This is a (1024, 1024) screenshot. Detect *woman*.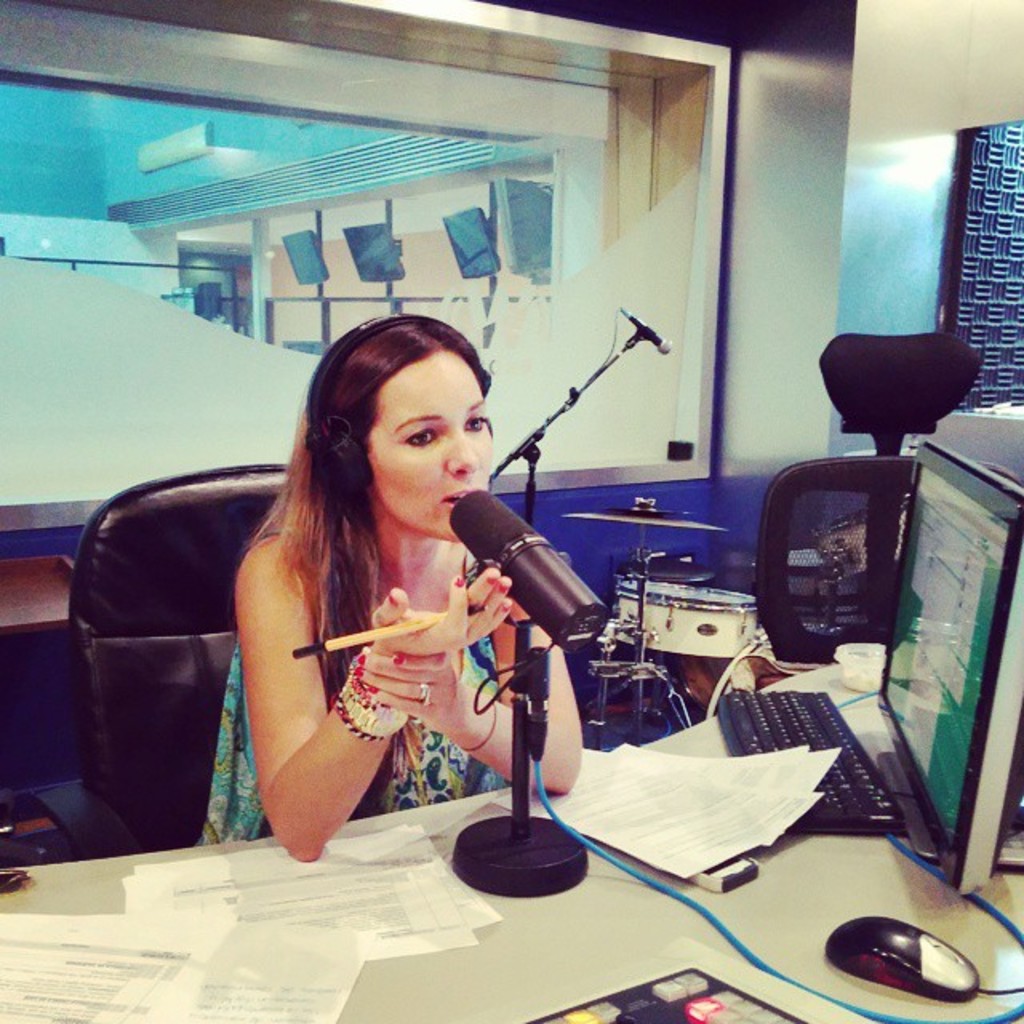
[189, 291, 608, 915].
